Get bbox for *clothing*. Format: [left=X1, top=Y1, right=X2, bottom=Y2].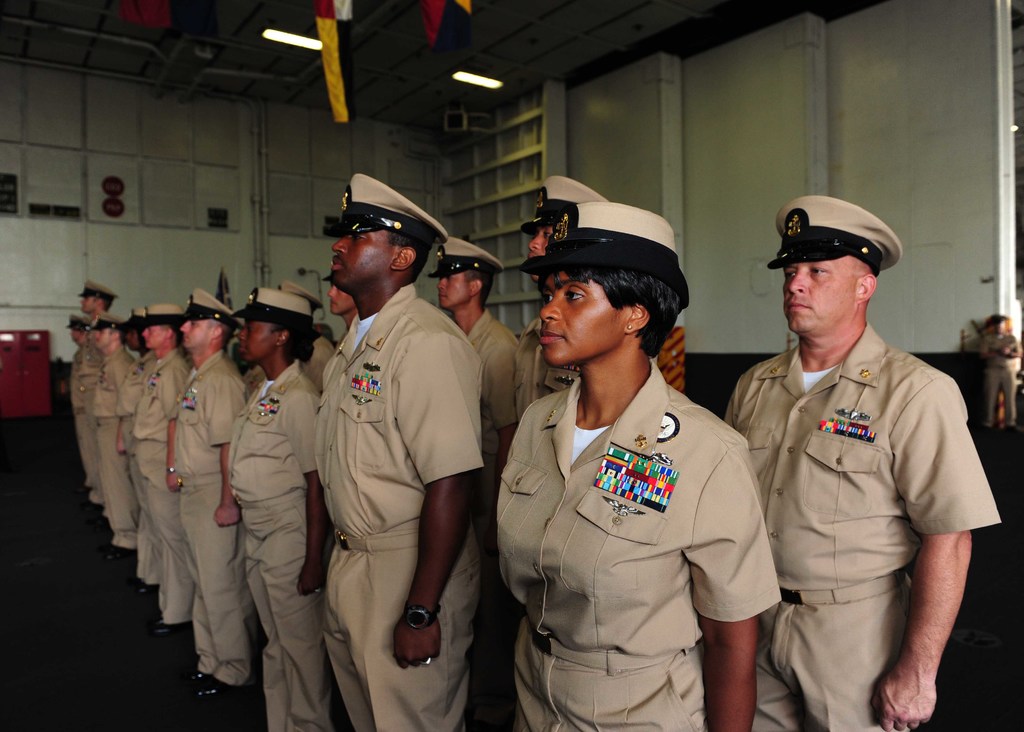
[left=91, top=337, right=146, bottom=555].
